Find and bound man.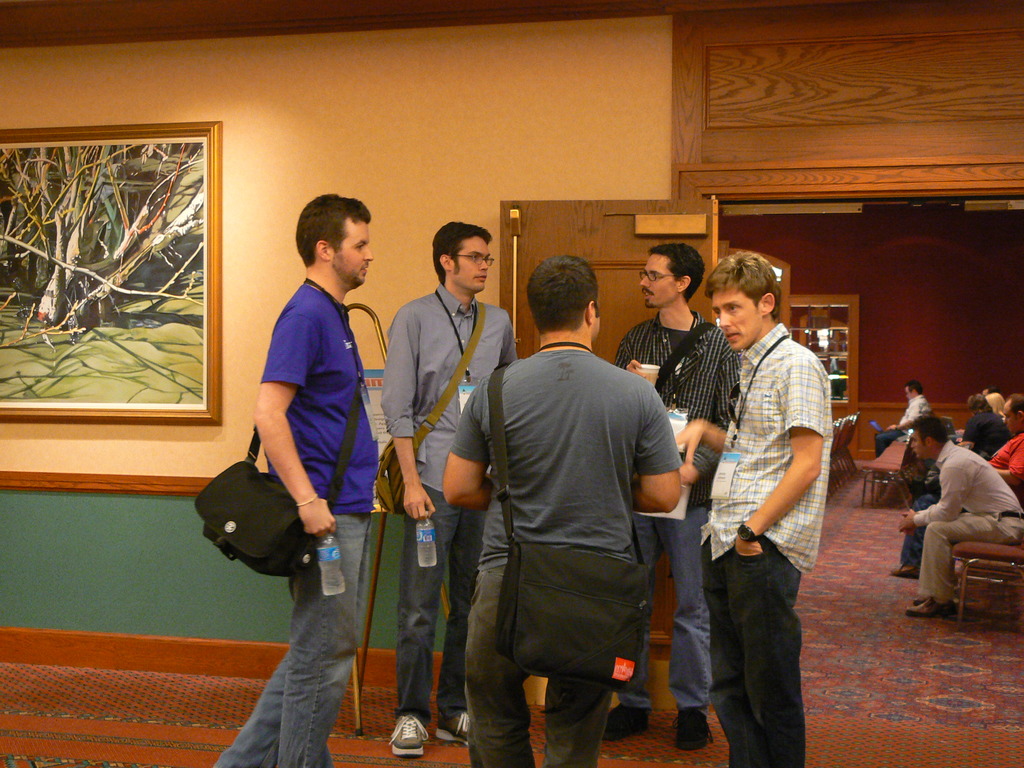
Bound: (684, 248, 834, 767).
